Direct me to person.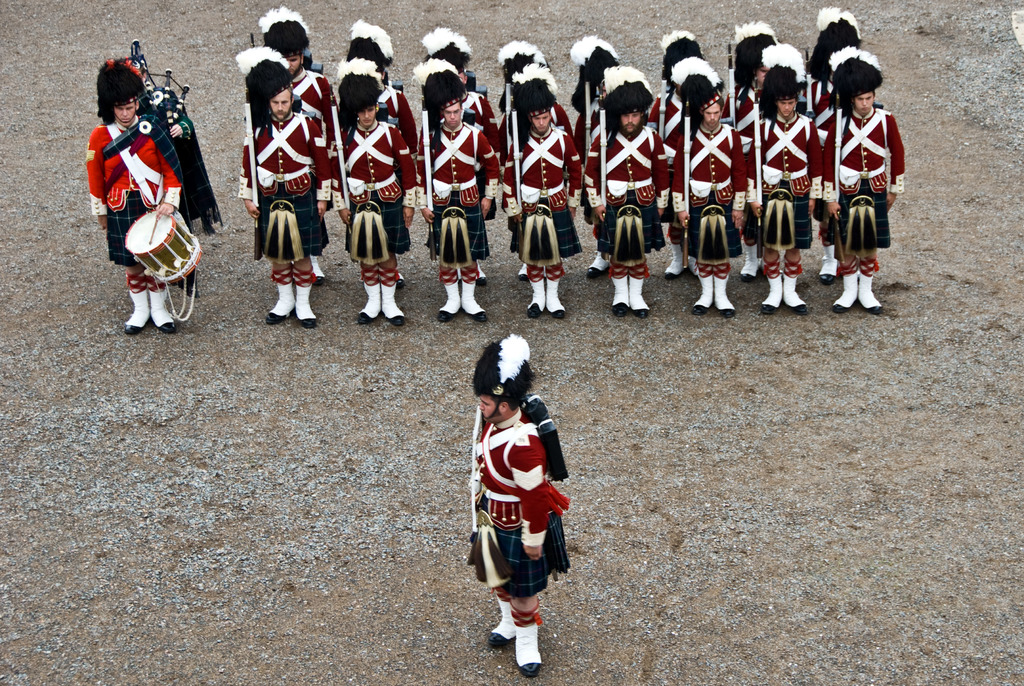
Direction: select_region(399, 38, 515, 217).
